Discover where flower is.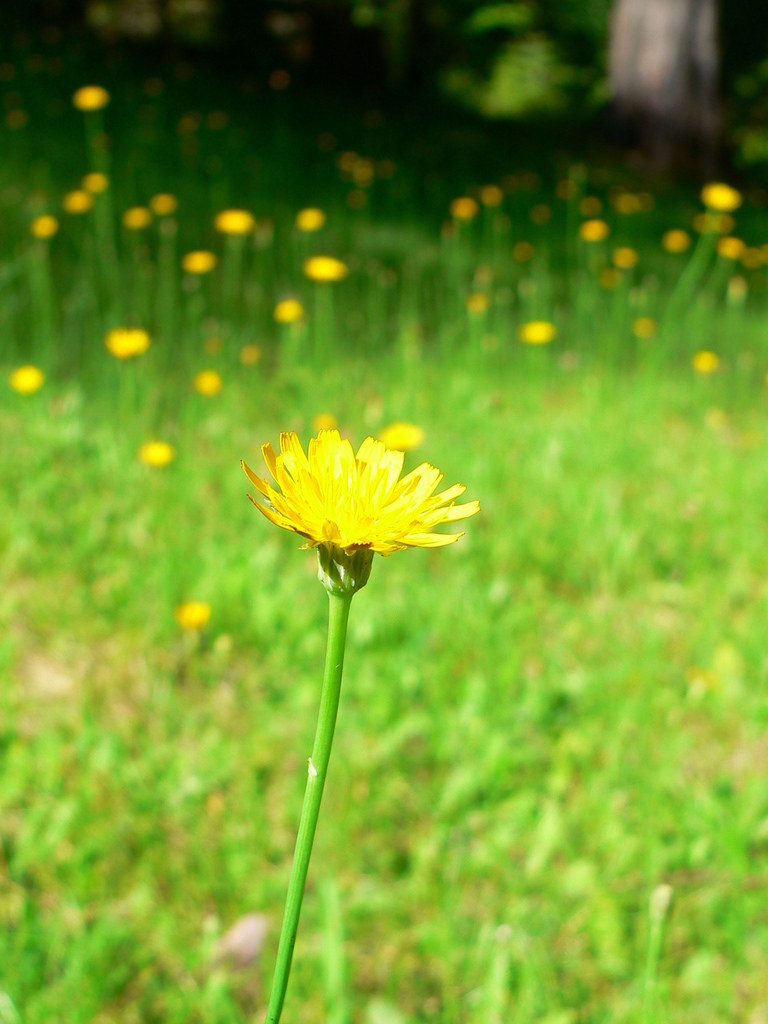
Discovered at l=87, t=169, r=101, b=194.
